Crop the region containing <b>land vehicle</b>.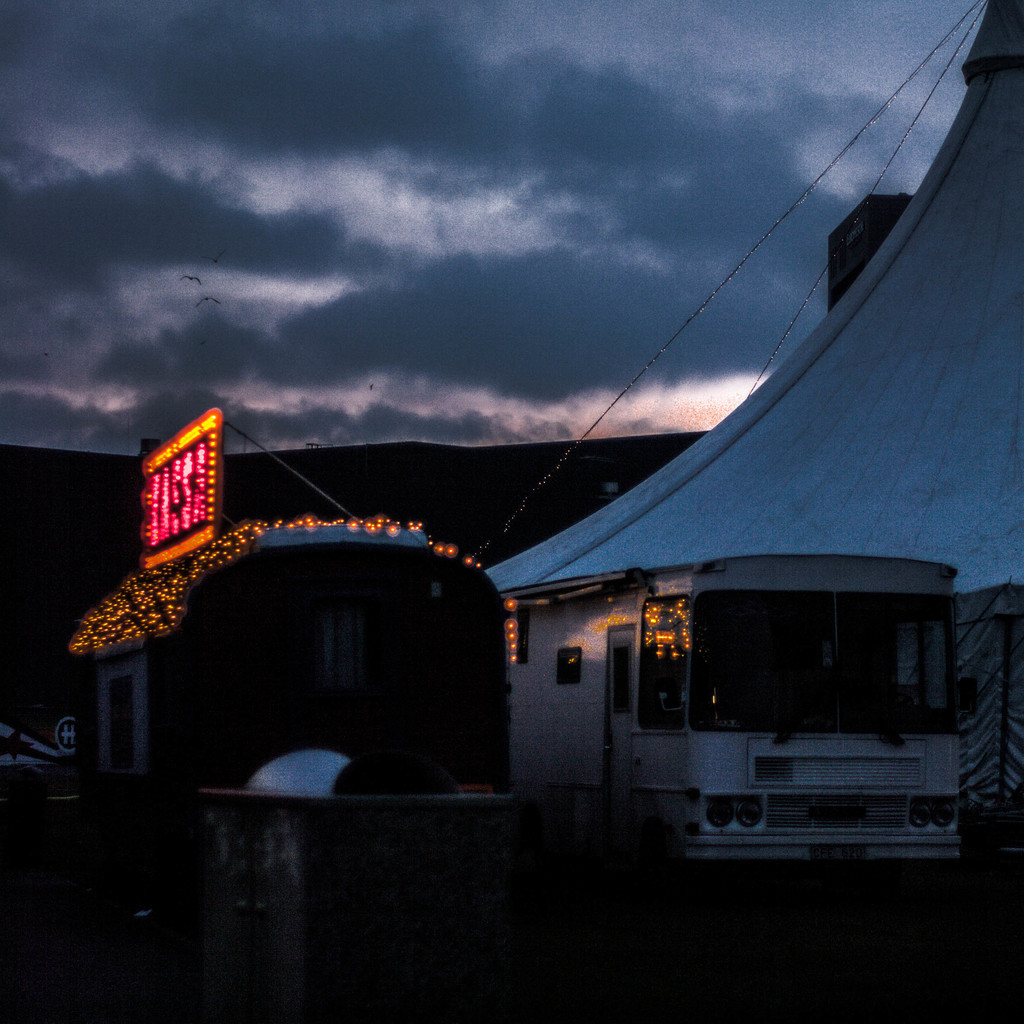
Crop region: (x1=494, y1=541, x2=1010, y2=885).
